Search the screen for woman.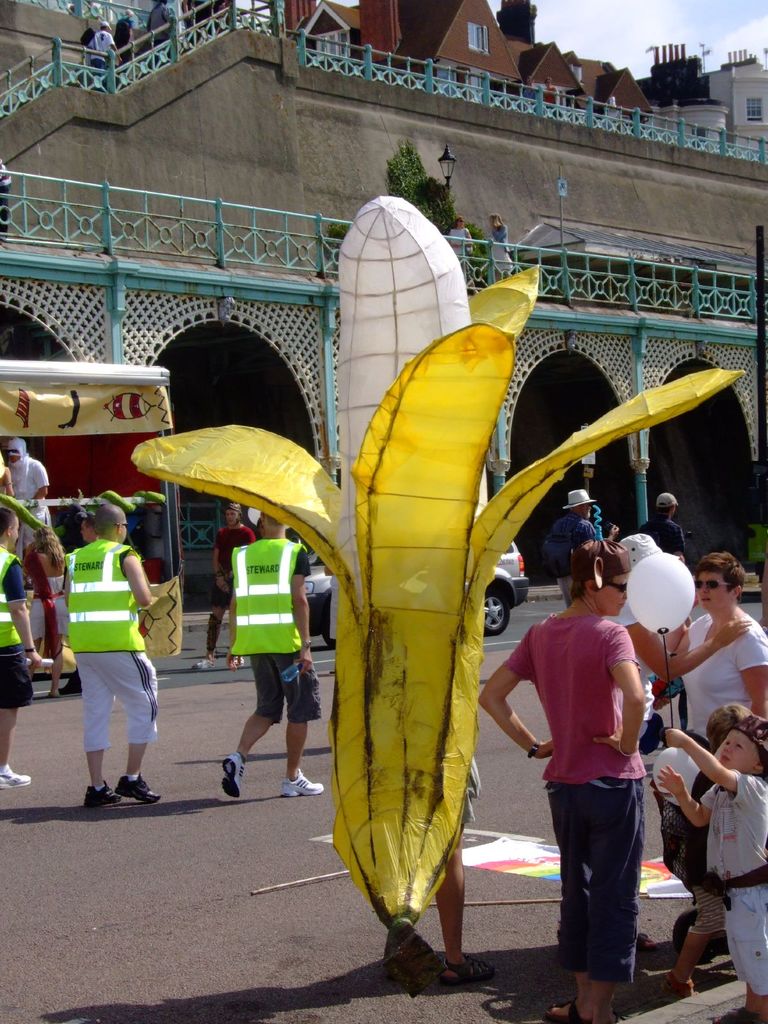
Found at 502/532/677/994.
